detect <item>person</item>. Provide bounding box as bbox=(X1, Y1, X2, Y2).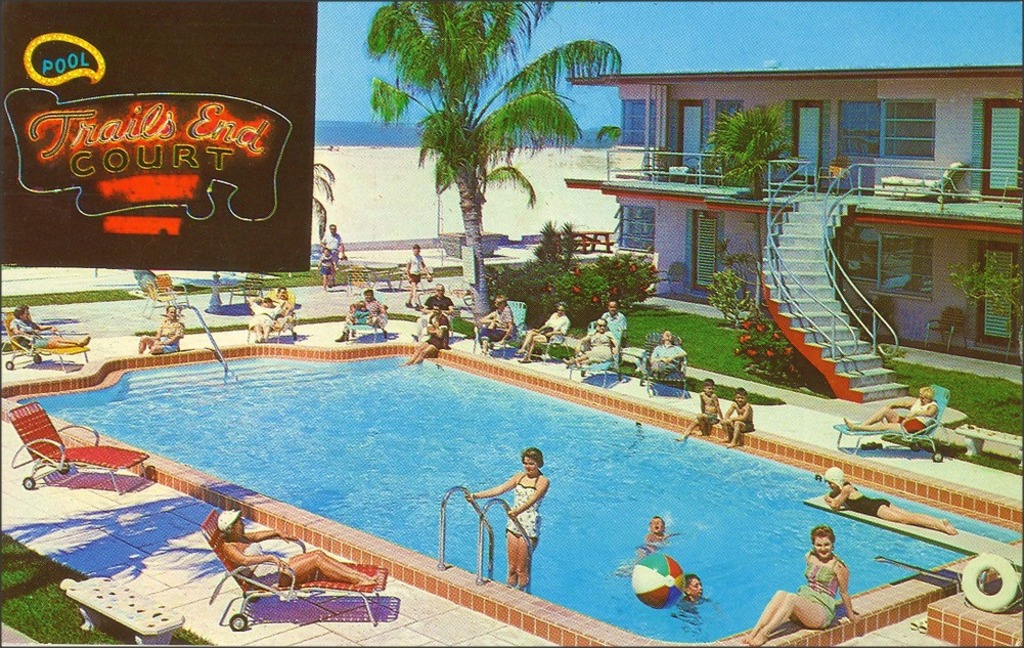
bbox=(416, 282, 455, 342).
